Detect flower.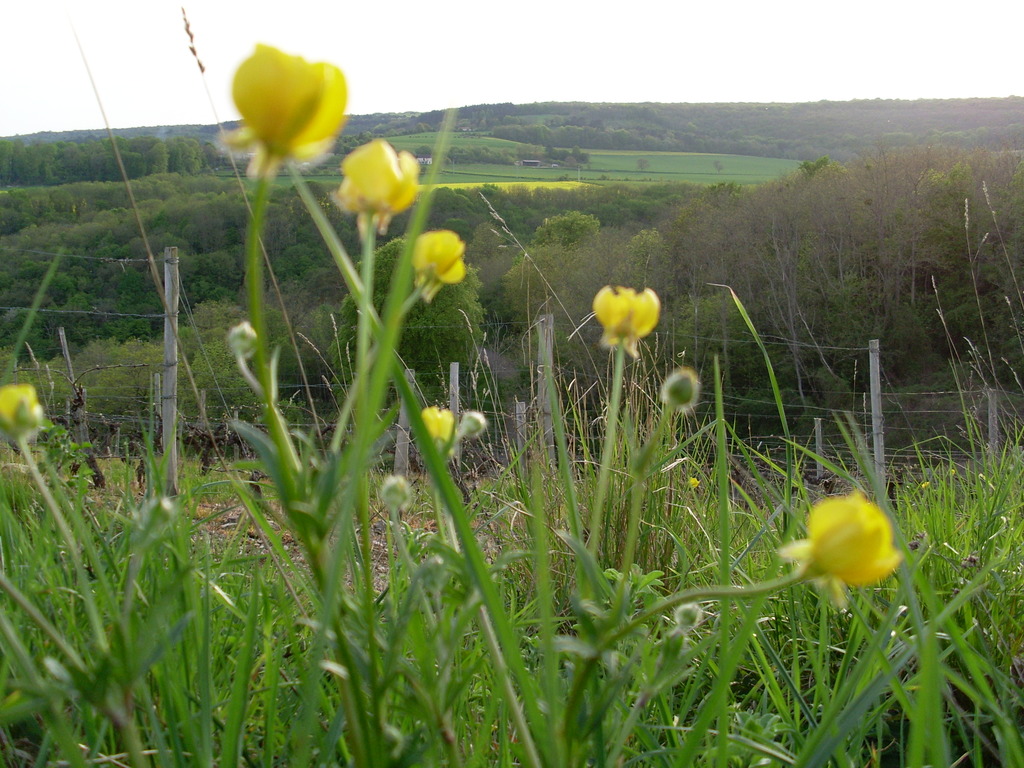
Detected at {"x1": 412, "y1": 230, "x2": 467, "y2": 305}.
